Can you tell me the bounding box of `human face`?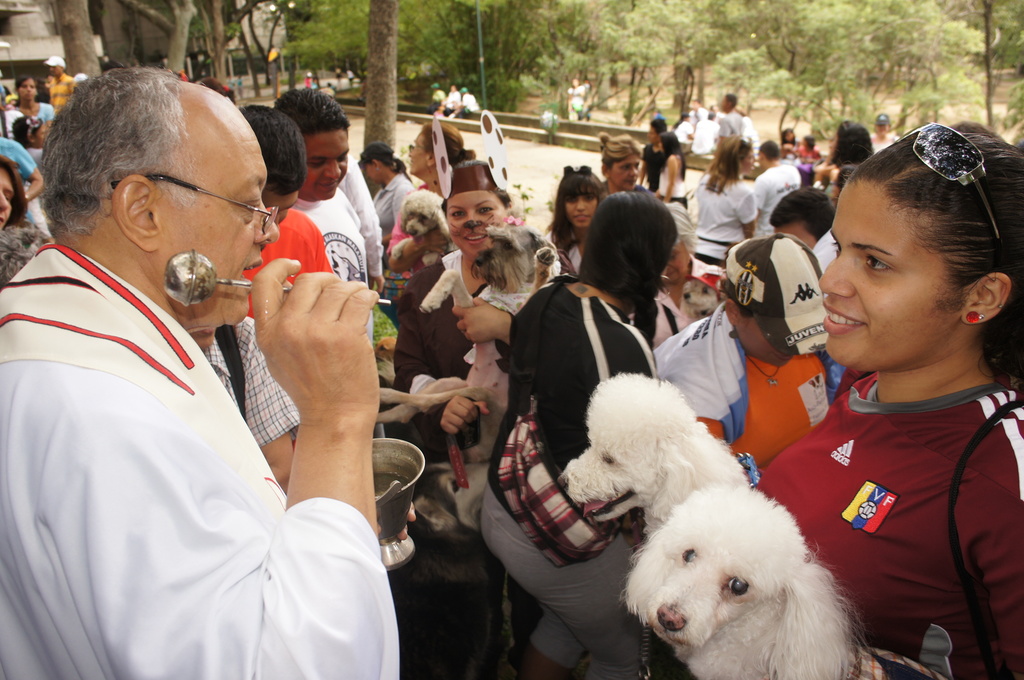
left=825, top=179, right=956, bottom=366.
